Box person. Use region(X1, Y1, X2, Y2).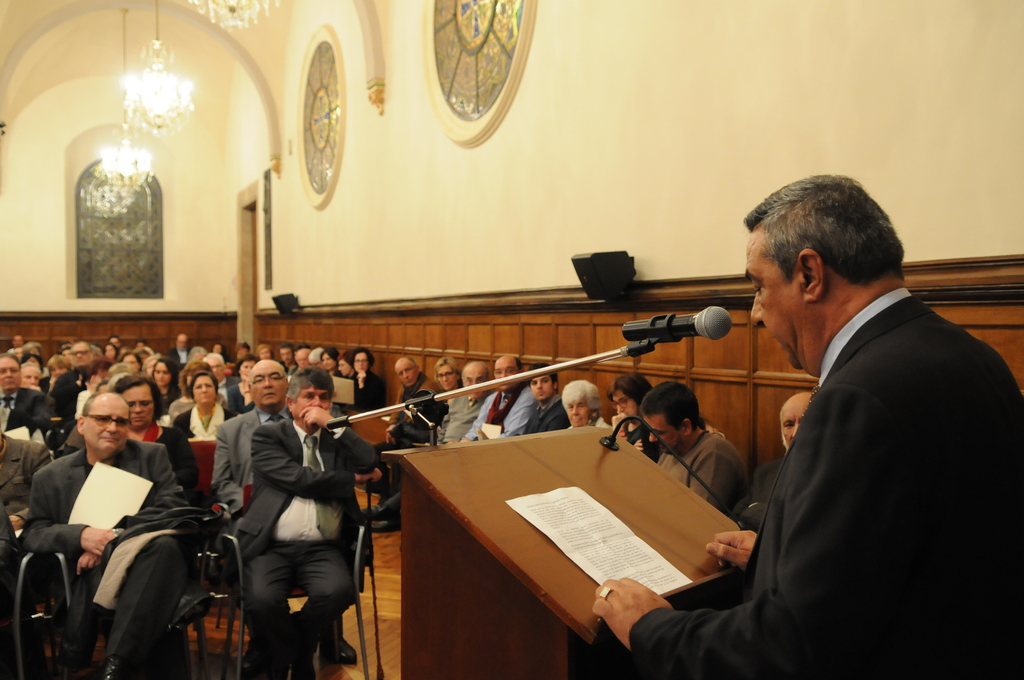
region(634, 376, 744, 520).
